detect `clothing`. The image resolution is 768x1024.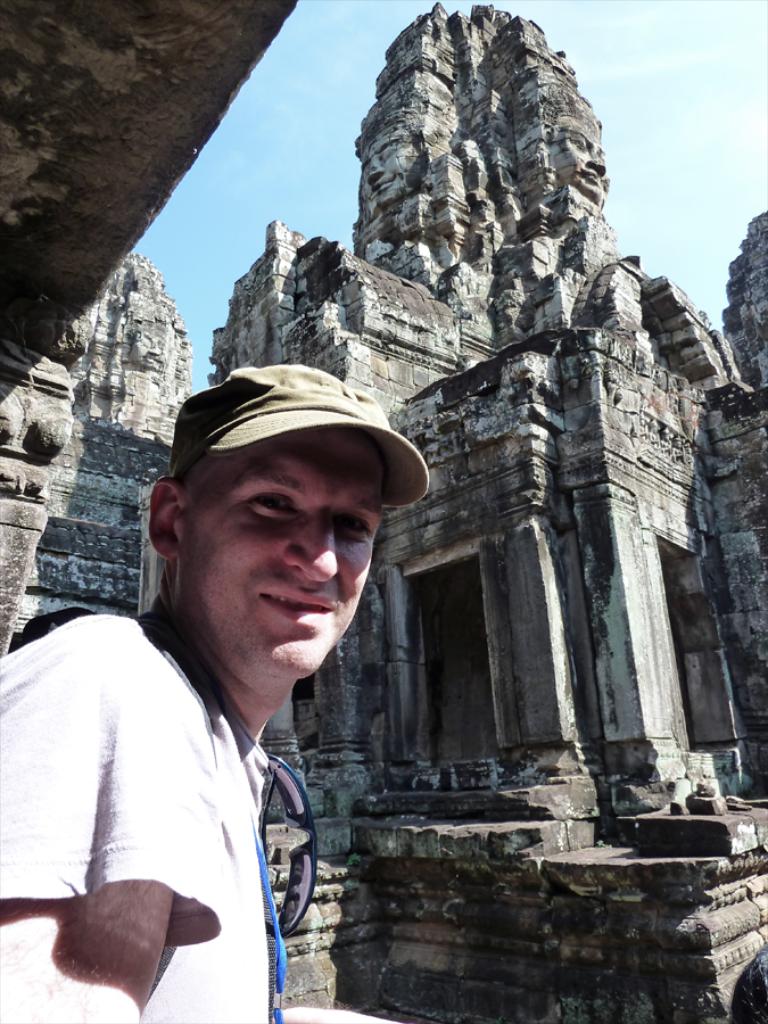
crop(0, 604, 272, 1023).
